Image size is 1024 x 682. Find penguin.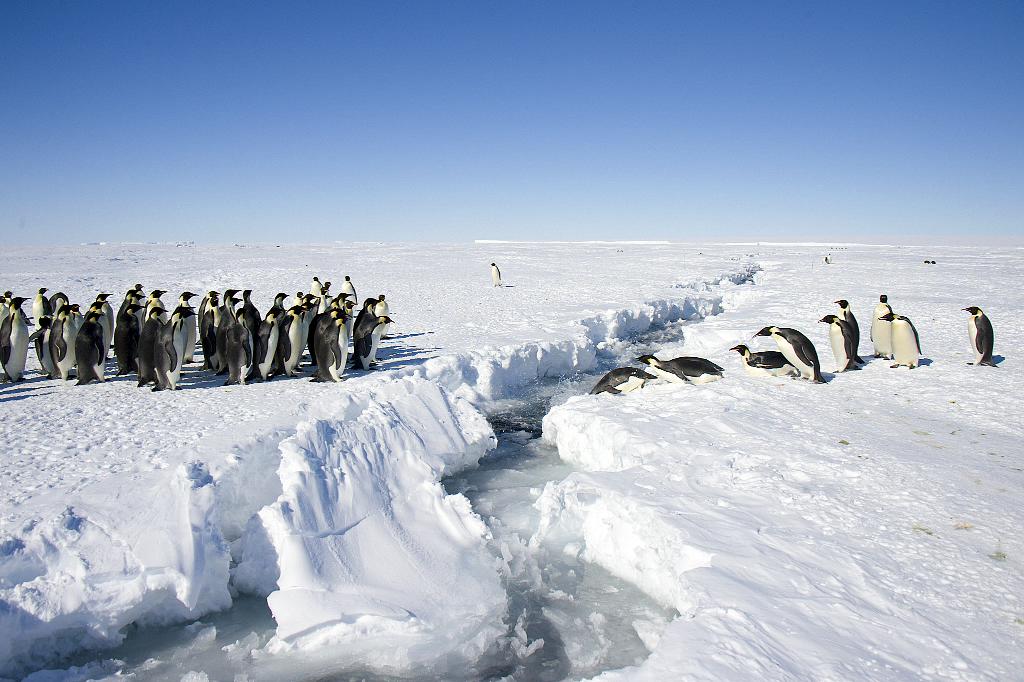
33/315/54/374.
